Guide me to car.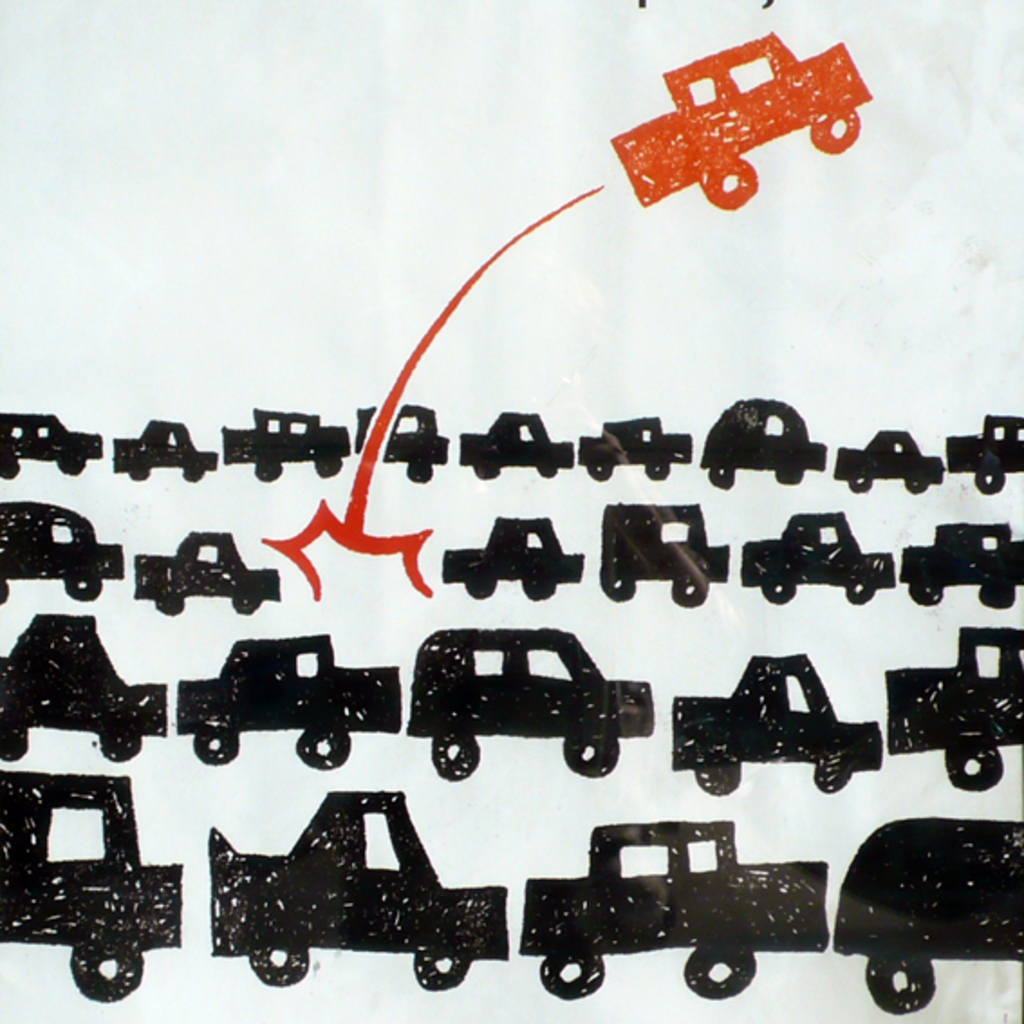
Guidance: bbox(397, 623, 650, 796).
